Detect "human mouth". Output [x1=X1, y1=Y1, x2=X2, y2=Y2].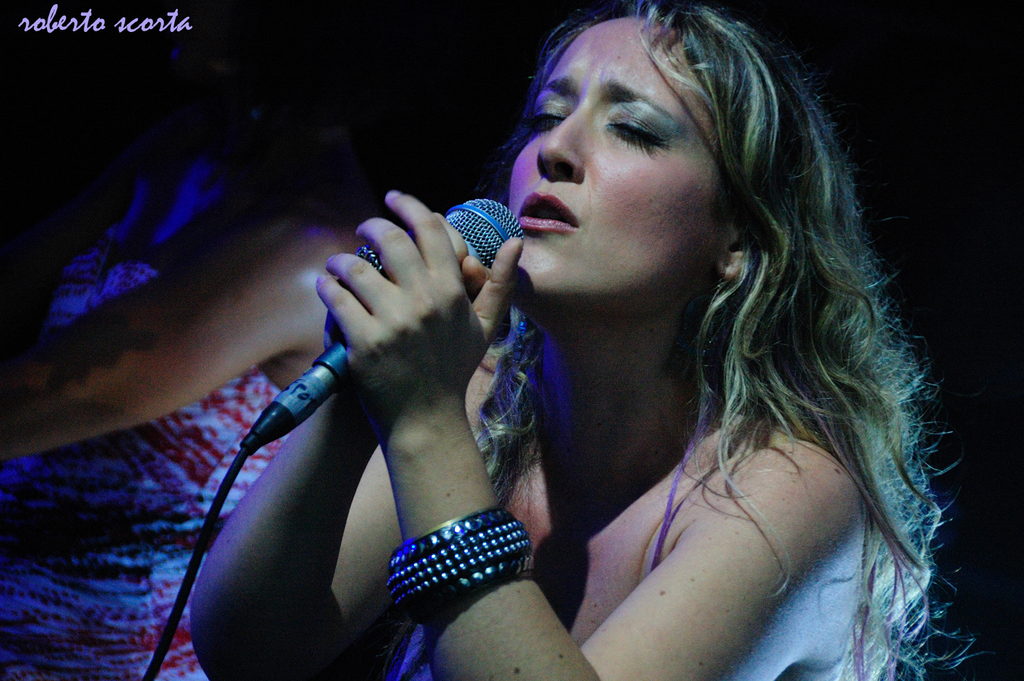
[x1=520, y1=191, x2=577, y2=229].
